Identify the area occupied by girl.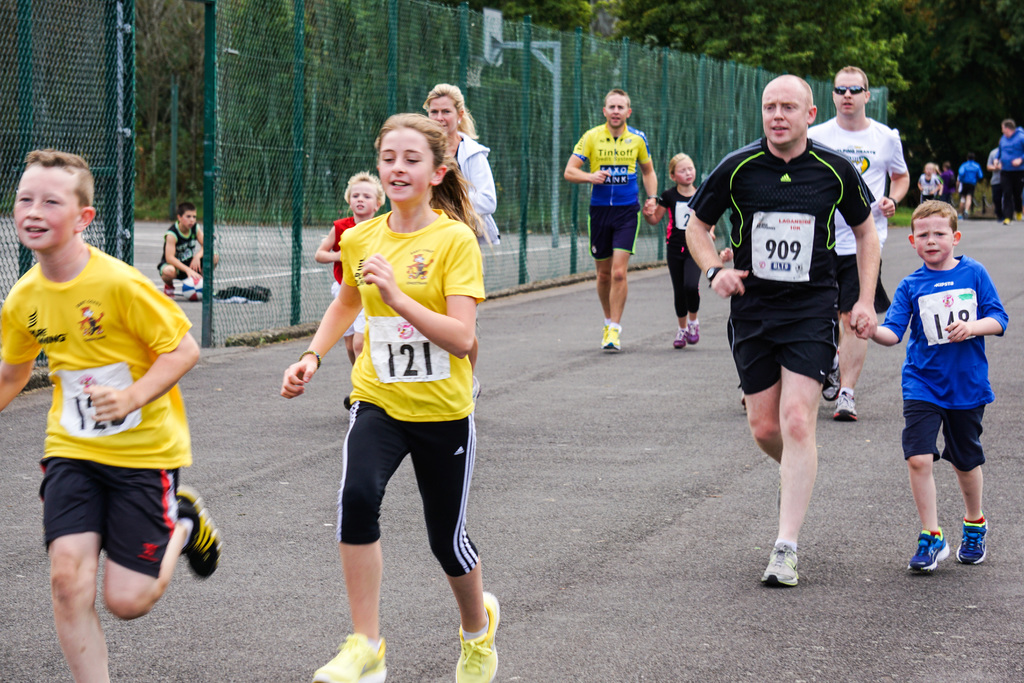
Area: {"x1": 641, "y1": 149, "x2": 719, "y2": 349}.
